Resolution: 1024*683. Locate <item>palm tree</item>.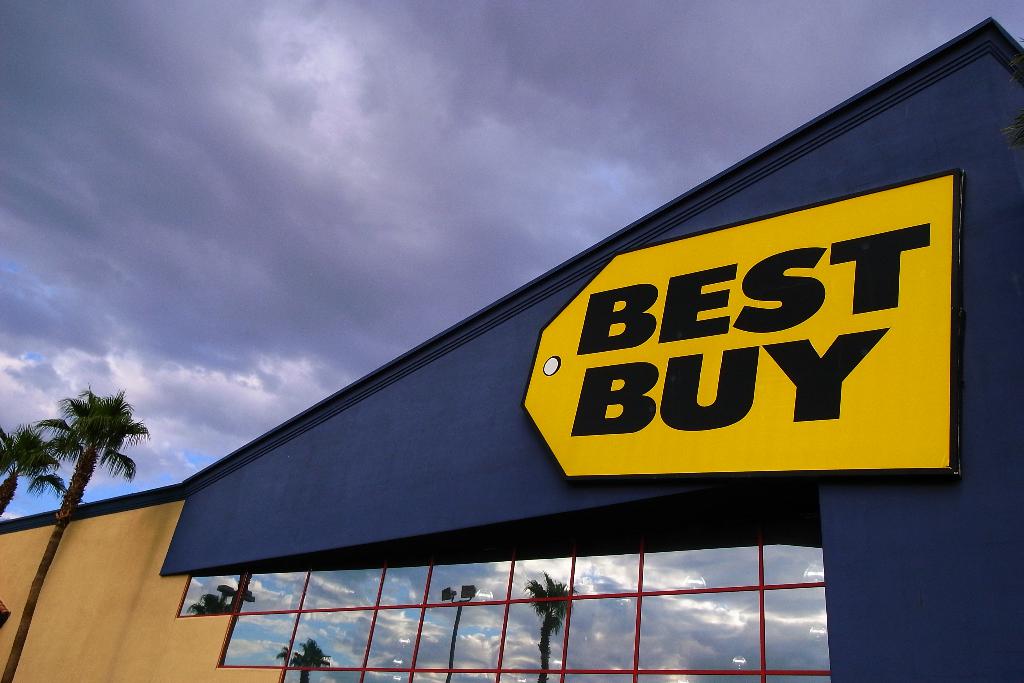
[508,577,570,675].
